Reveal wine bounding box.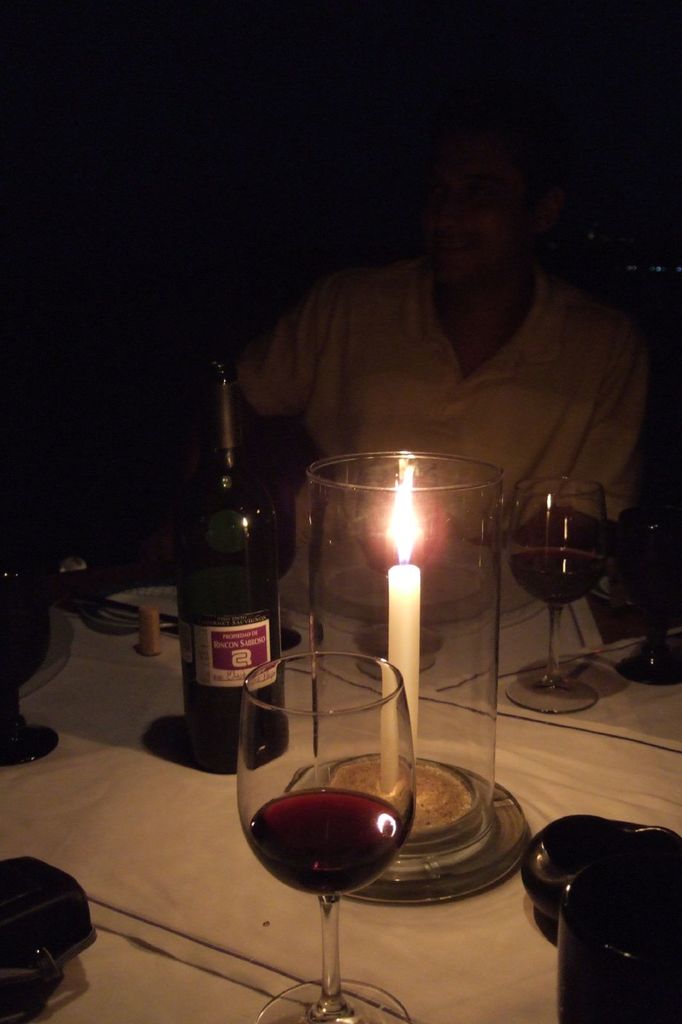
Revealed: {"x1": 246, "y1": 787, "x2": 400, "y2": 899}.
